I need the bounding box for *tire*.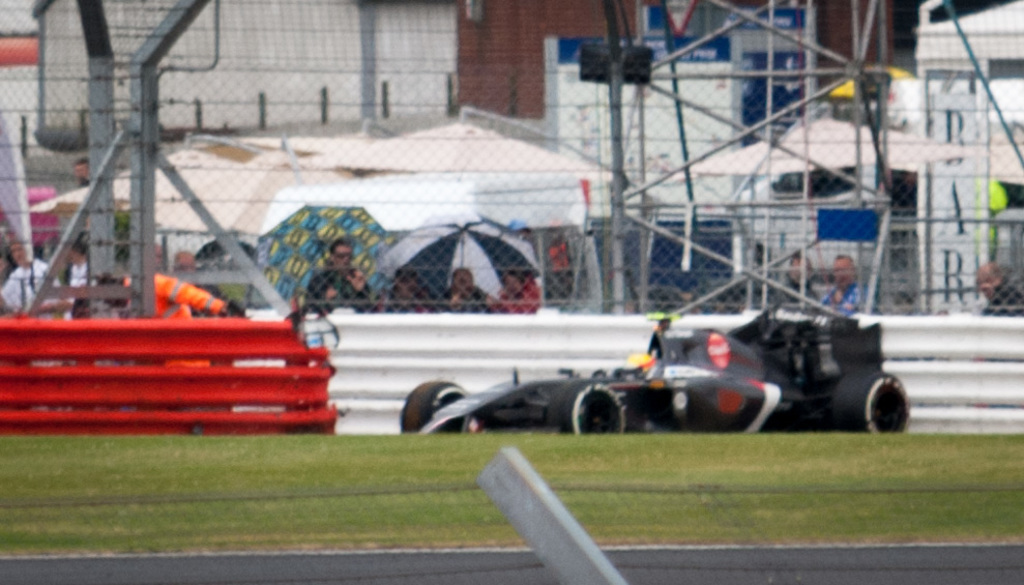
Here it is: 844/361/903/438.
